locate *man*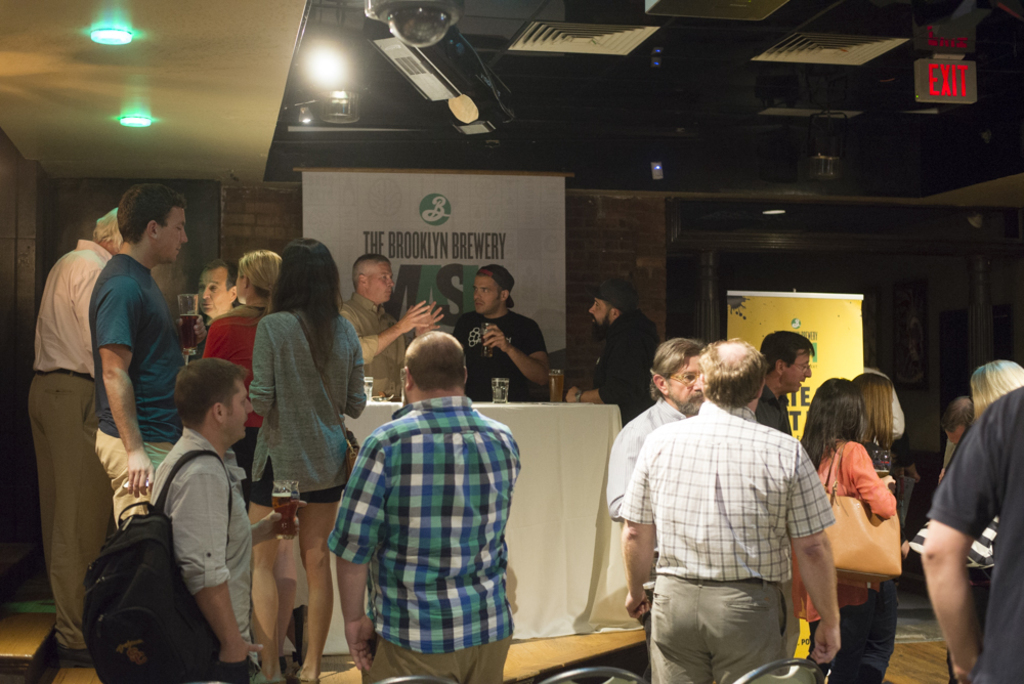
88 186 198 538
